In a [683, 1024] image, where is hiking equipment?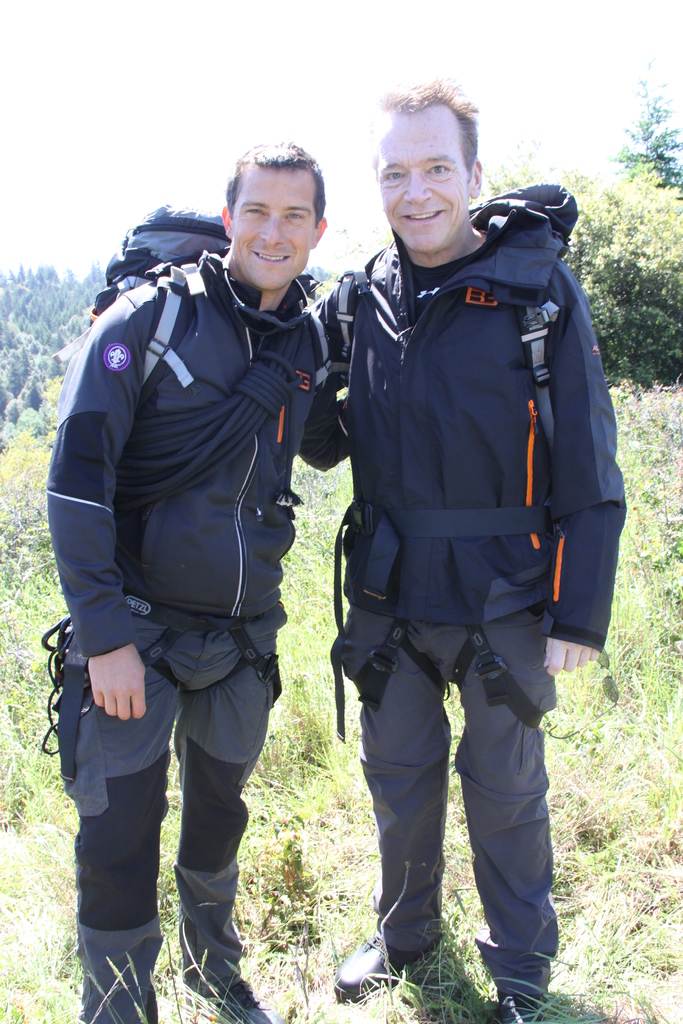
BBox(77, 202, 342, 379).
